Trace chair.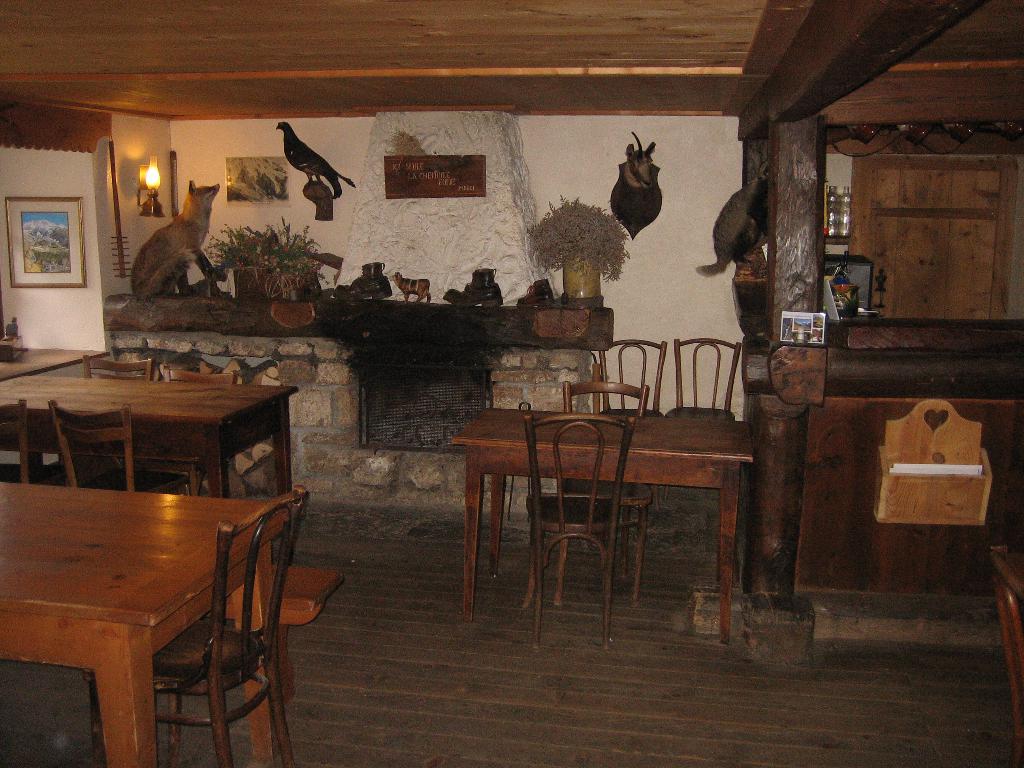
Traced to (664, 337, 742, 418).
